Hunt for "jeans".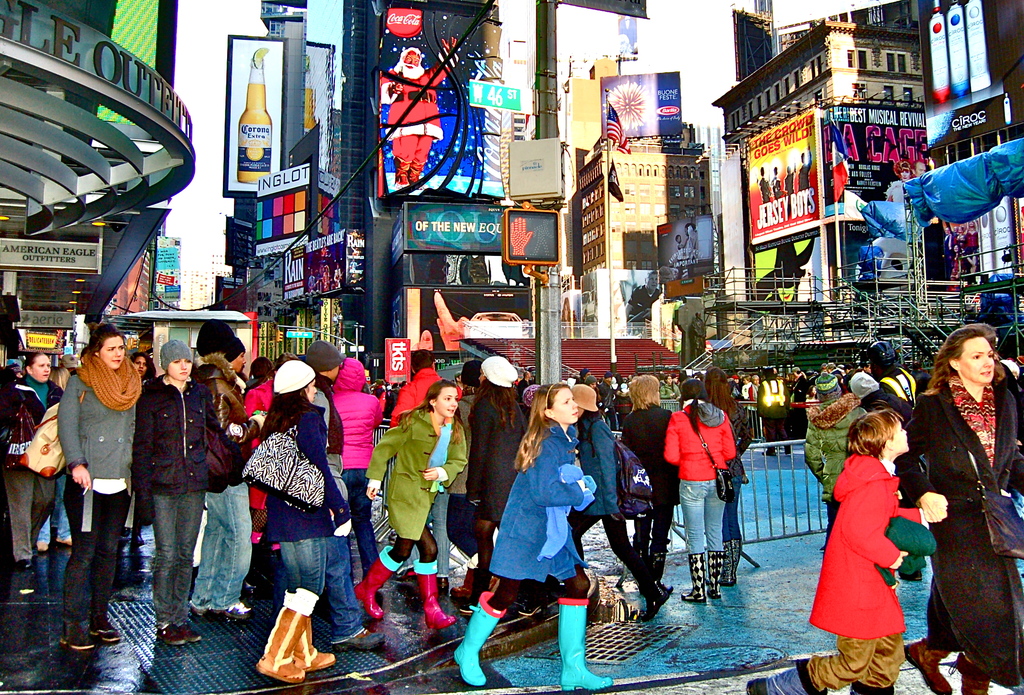
Hunted down at pyautogui.locateOnScreen(431, 493, 453, 578).
